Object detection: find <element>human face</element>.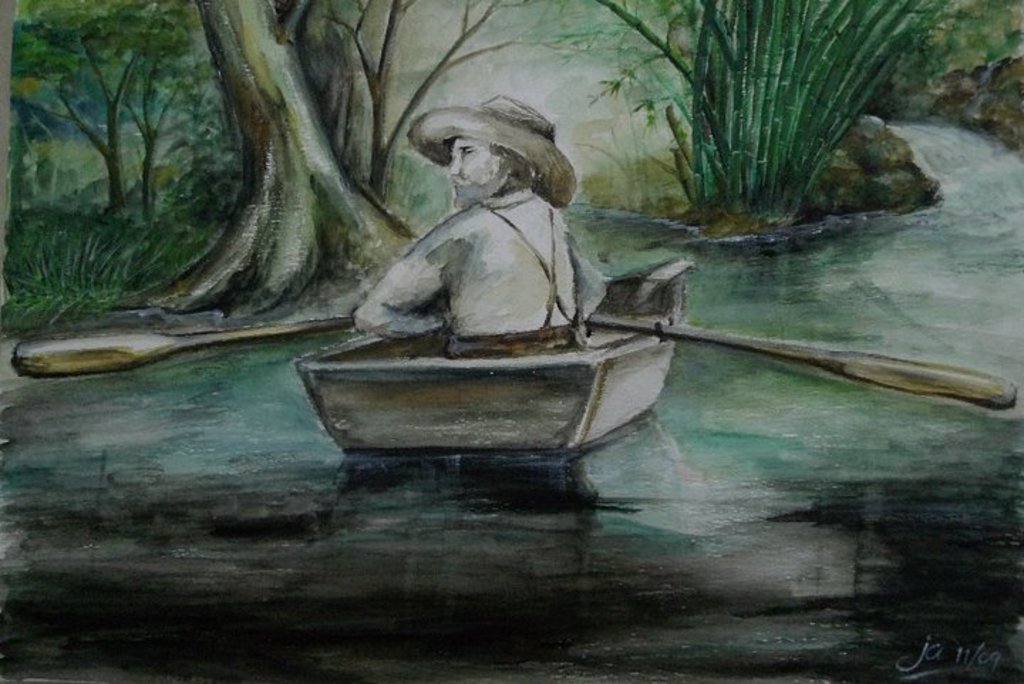
<bbox>447, 139, 491, 186</bbox>.
